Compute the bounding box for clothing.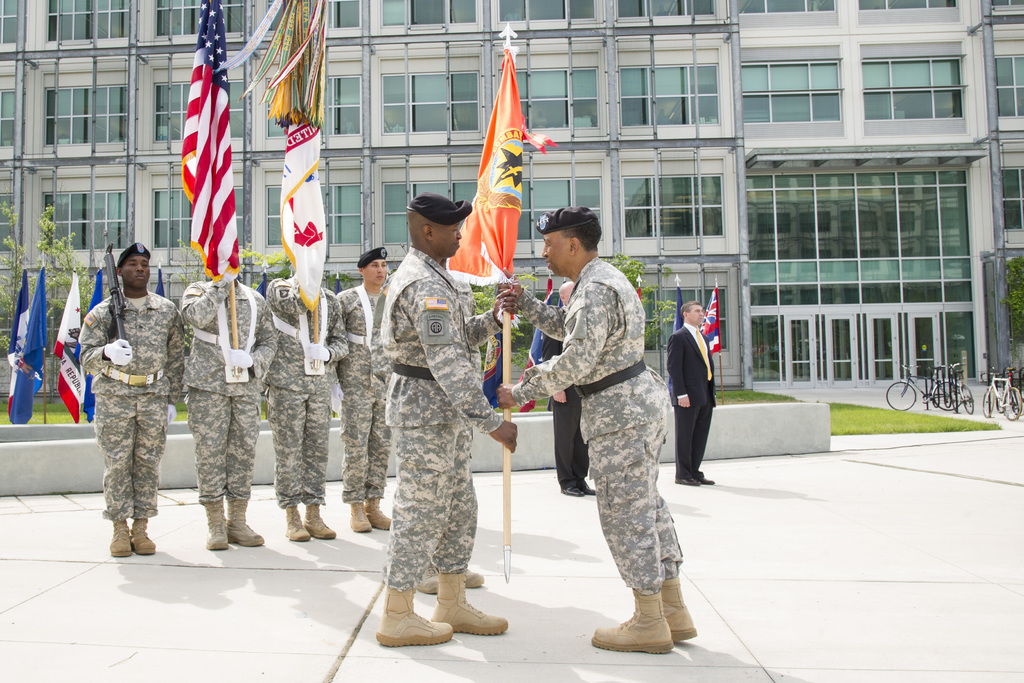
crop(381, 248, 503, 588).
